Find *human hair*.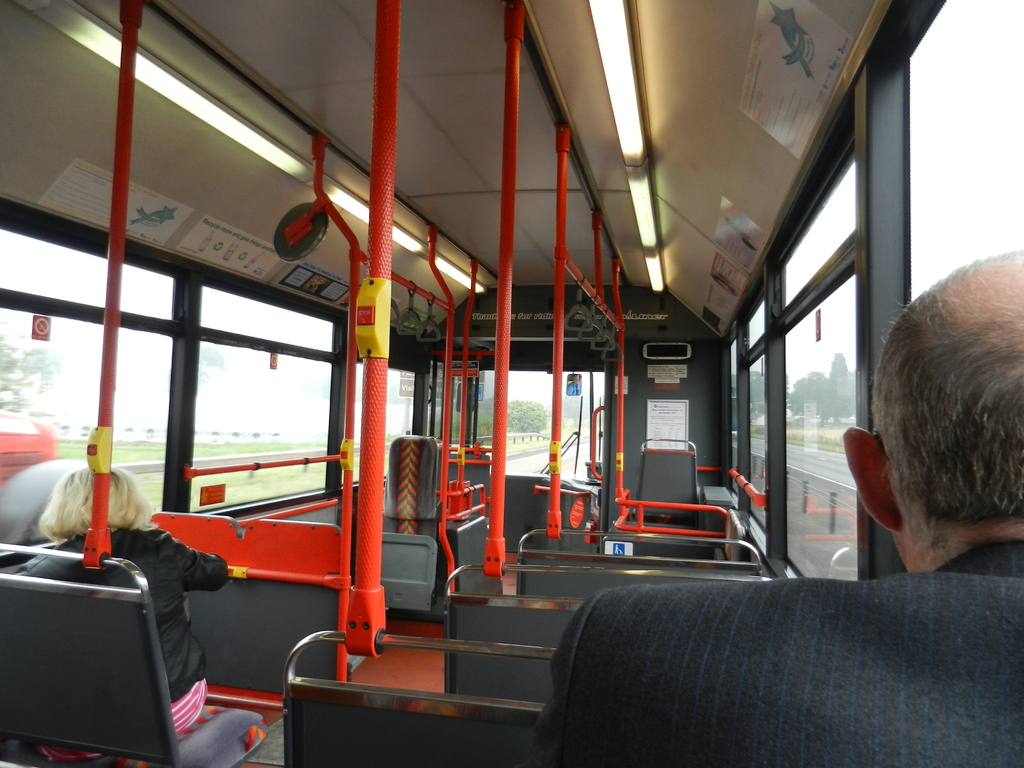
region(868, 252, 1023, 544).
